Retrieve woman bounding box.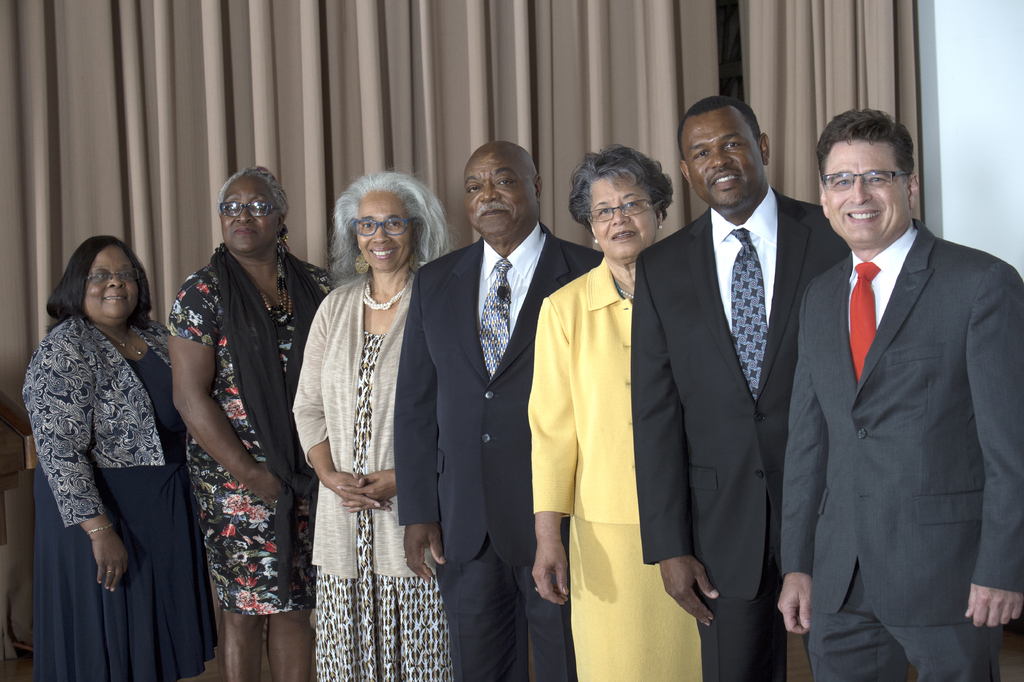
Bounding box: (525,136,712,681).
